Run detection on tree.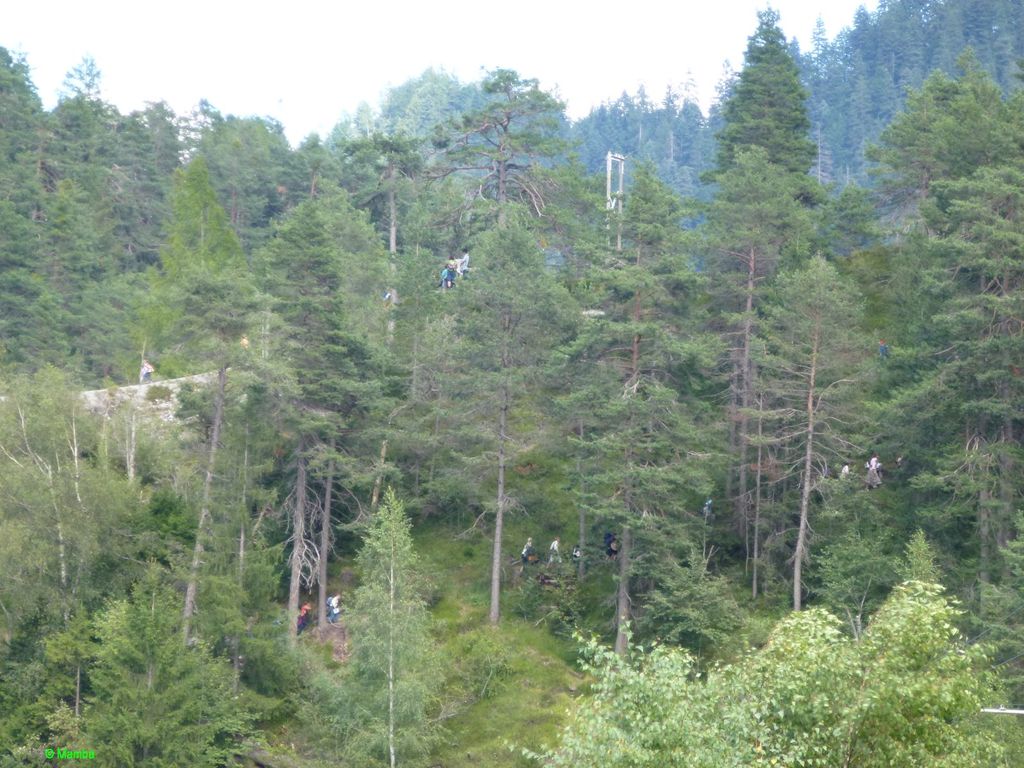
Result: left=502, top=580, right=979, bottom=767.
